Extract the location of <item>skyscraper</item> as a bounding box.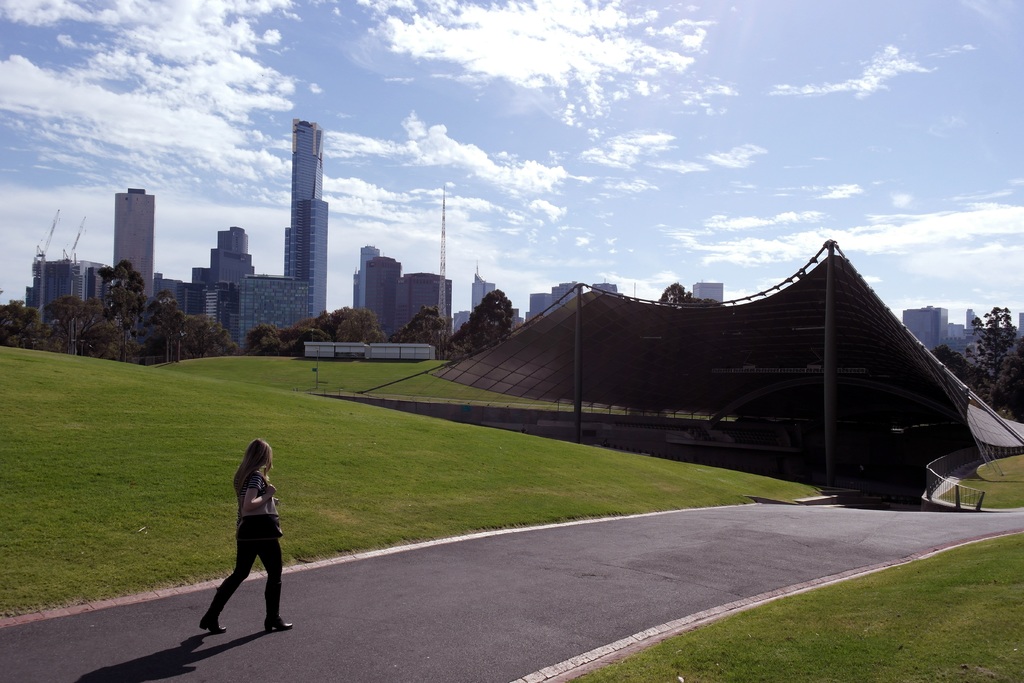
select_region(968, 309, 983, 338).
